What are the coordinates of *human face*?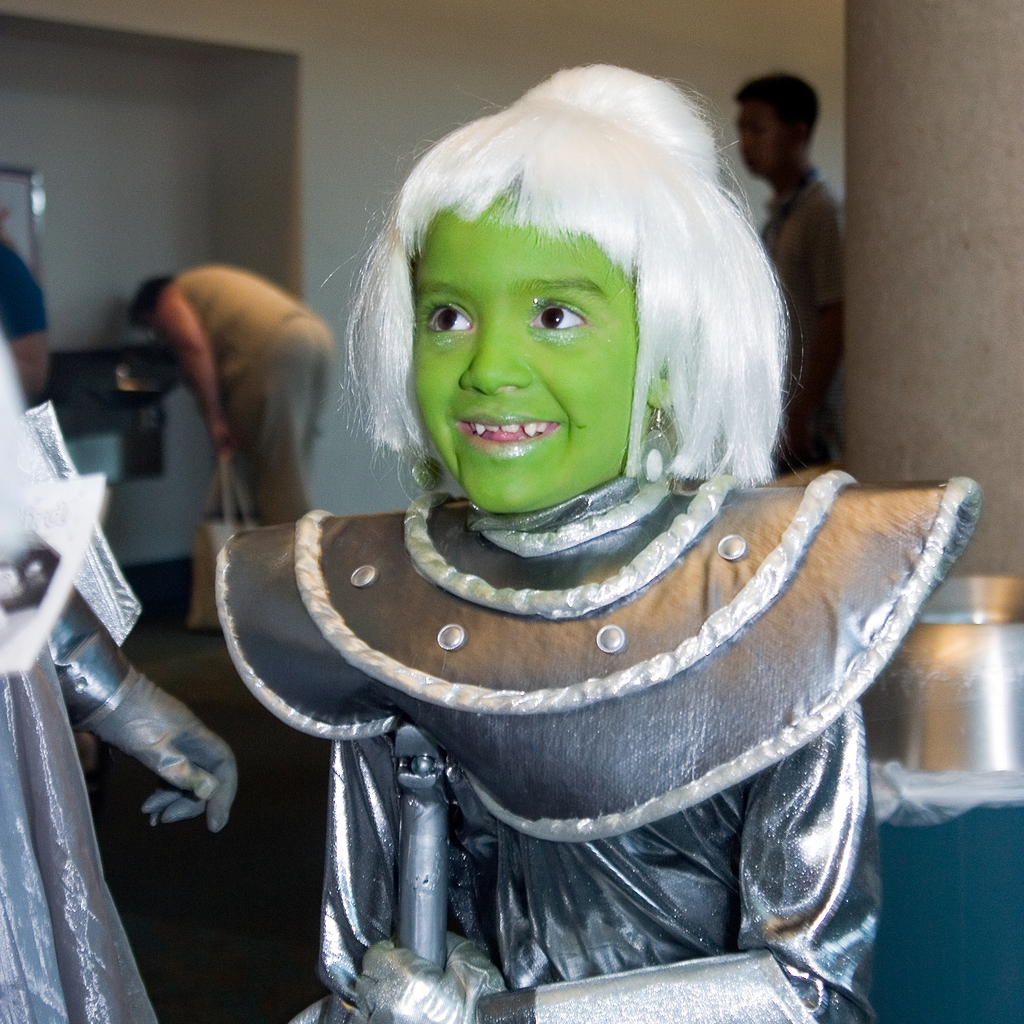
137, 312, 163, 340.
